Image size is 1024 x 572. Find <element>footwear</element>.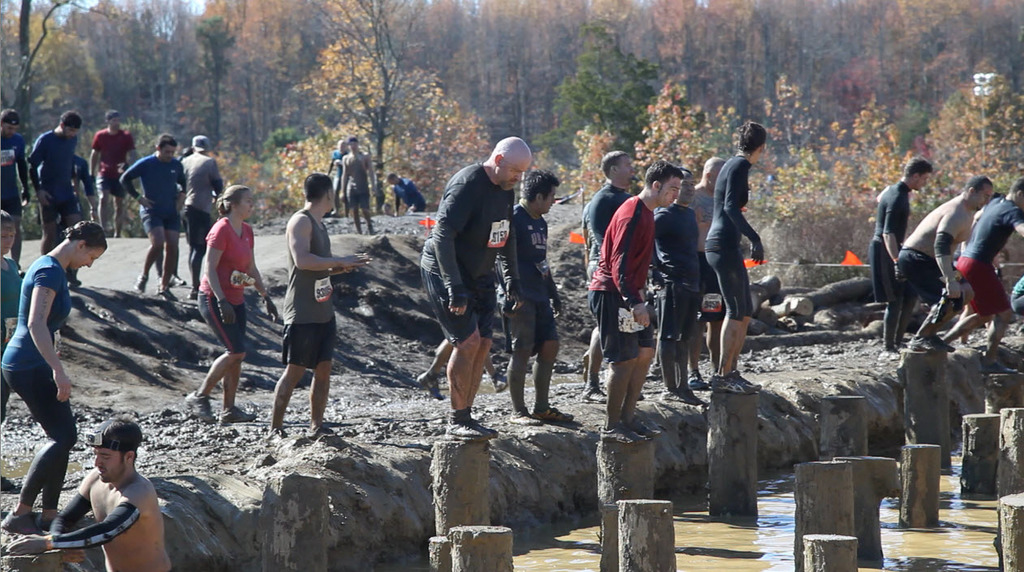
bbox(1, 507, 41, 535).
